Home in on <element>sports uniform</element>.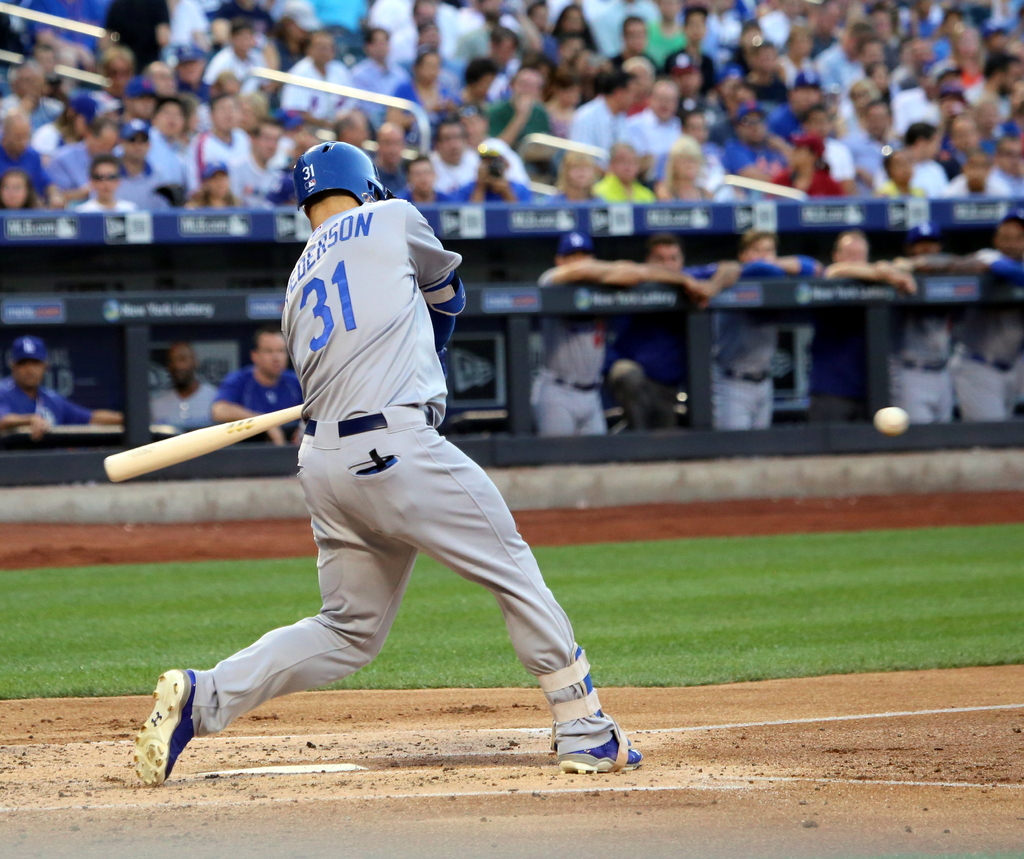
Homed in at bbox(716, 254, 815, 432).
